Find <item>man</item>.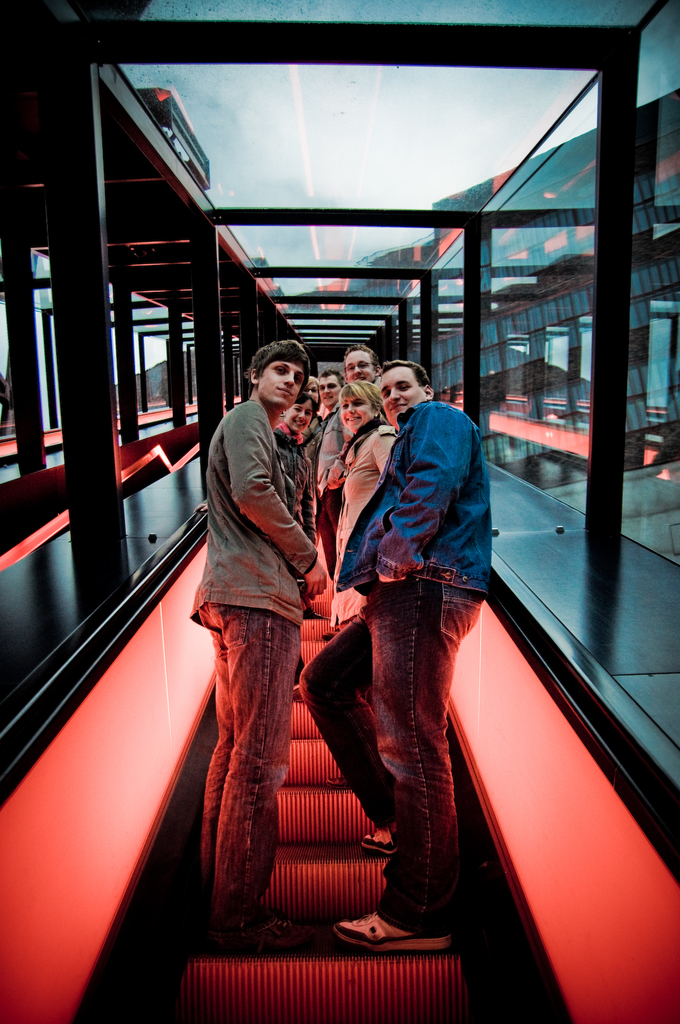
rect(286, 387, 507, 945).
